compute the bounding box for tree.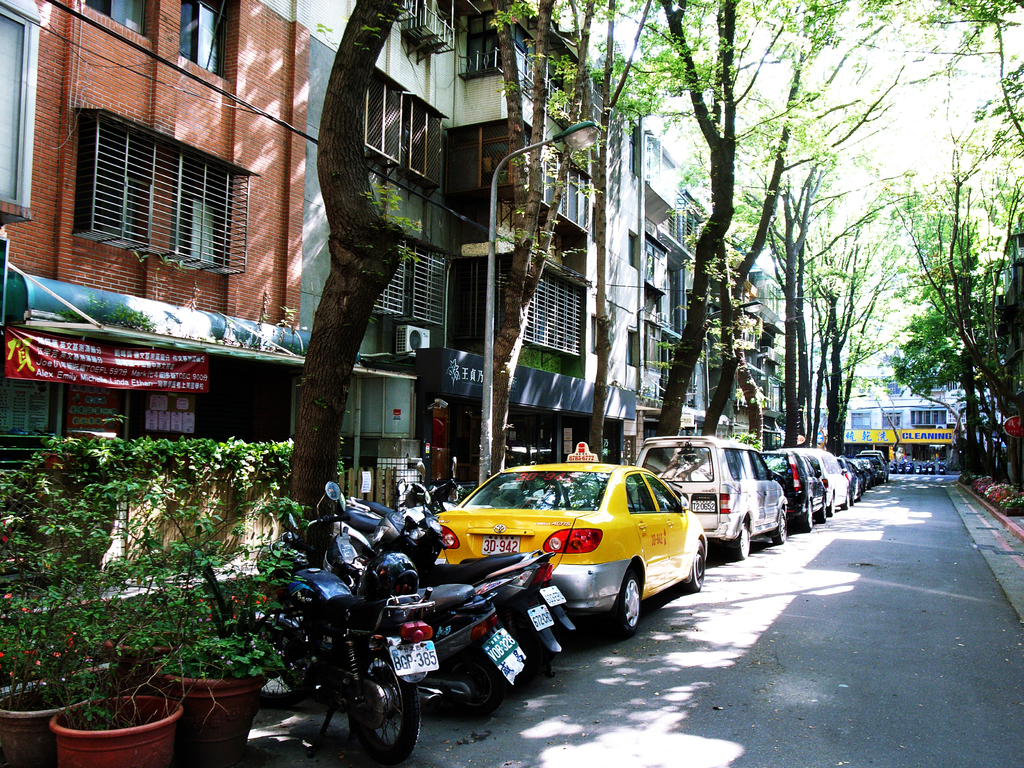
(x1=454, y1=0, x2=711, y2=477).
